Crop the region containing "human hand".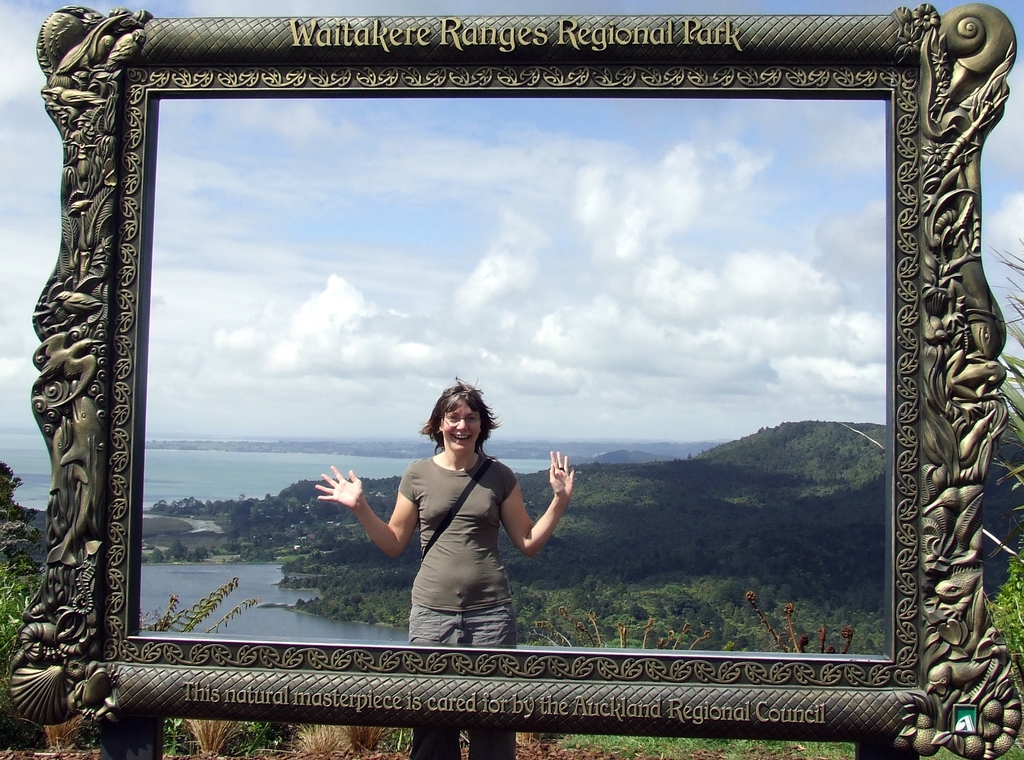
Crop region: locate(314, 464, 364, 511).
